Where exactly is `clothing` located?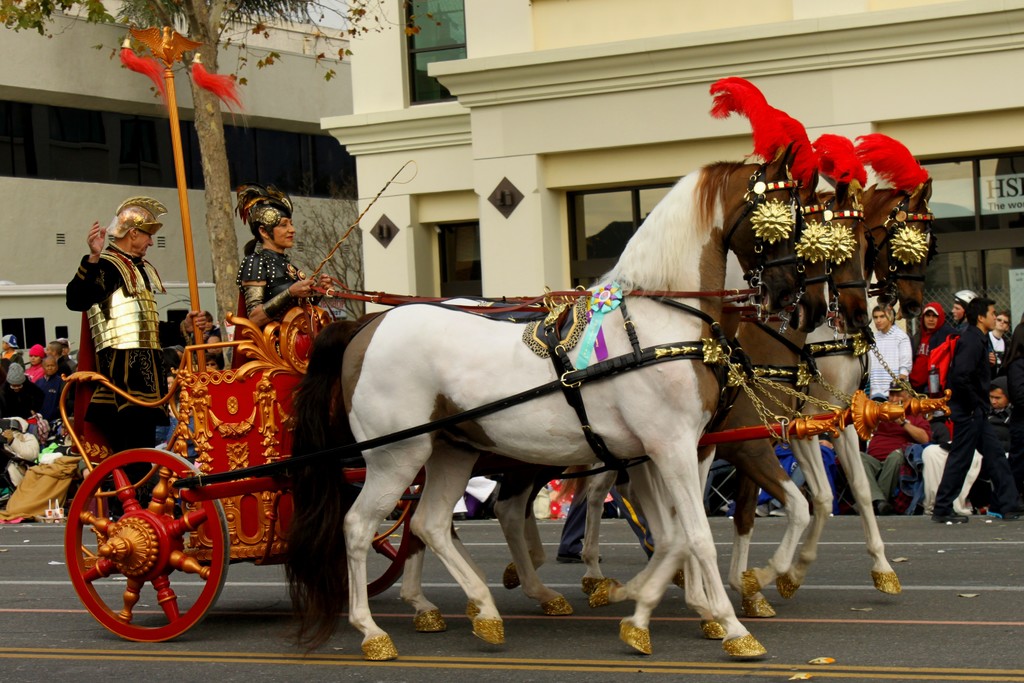
Its bounding box is [0, 349, 28, 369].
